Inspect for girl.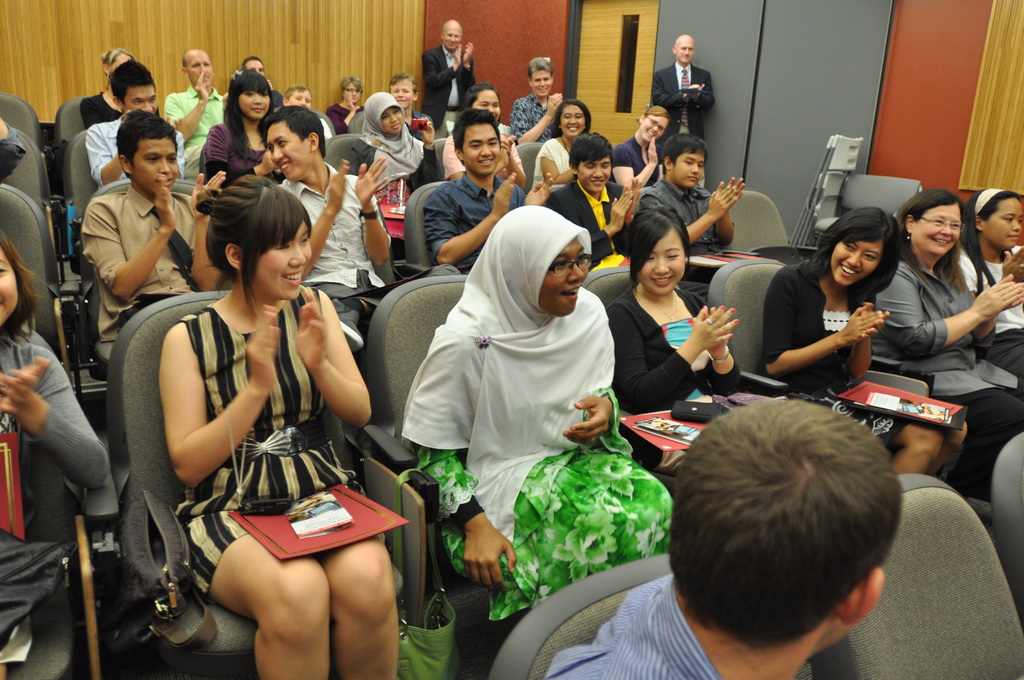
Inspection: bbox(444, 83, 524, 183).
